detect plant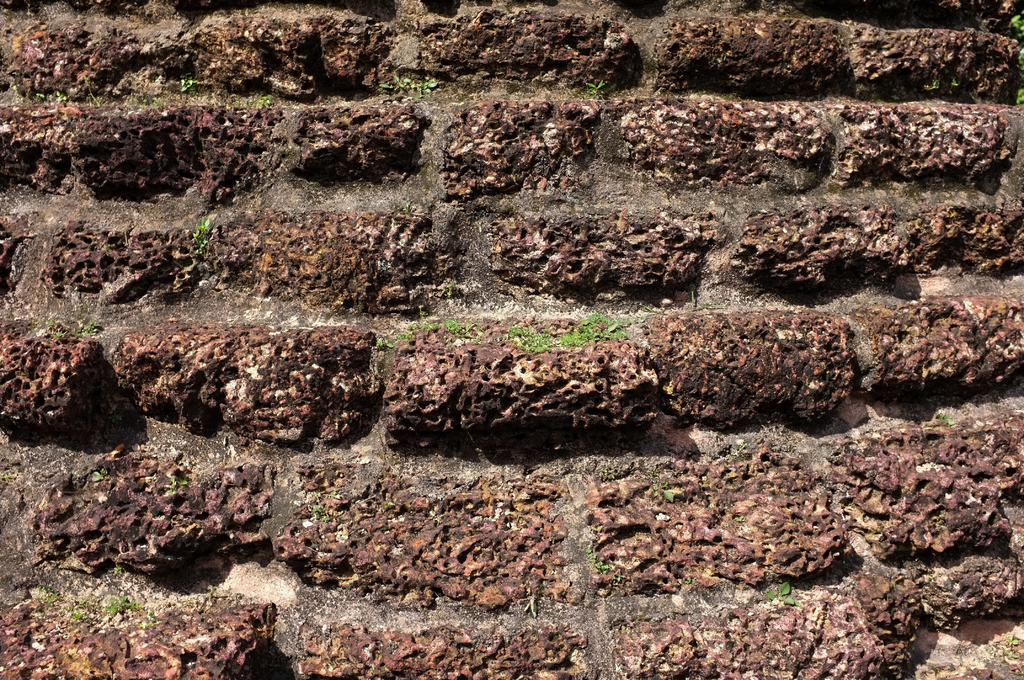
1001, 651, 1020, 660
